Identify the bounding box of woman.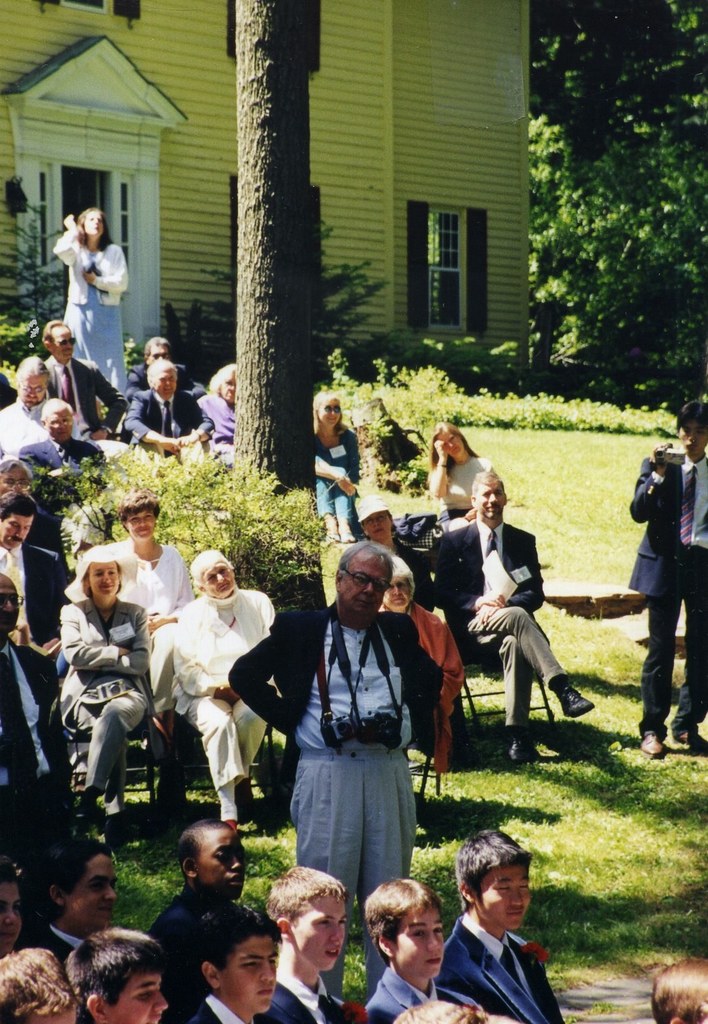
49, 200, 135, 394.
